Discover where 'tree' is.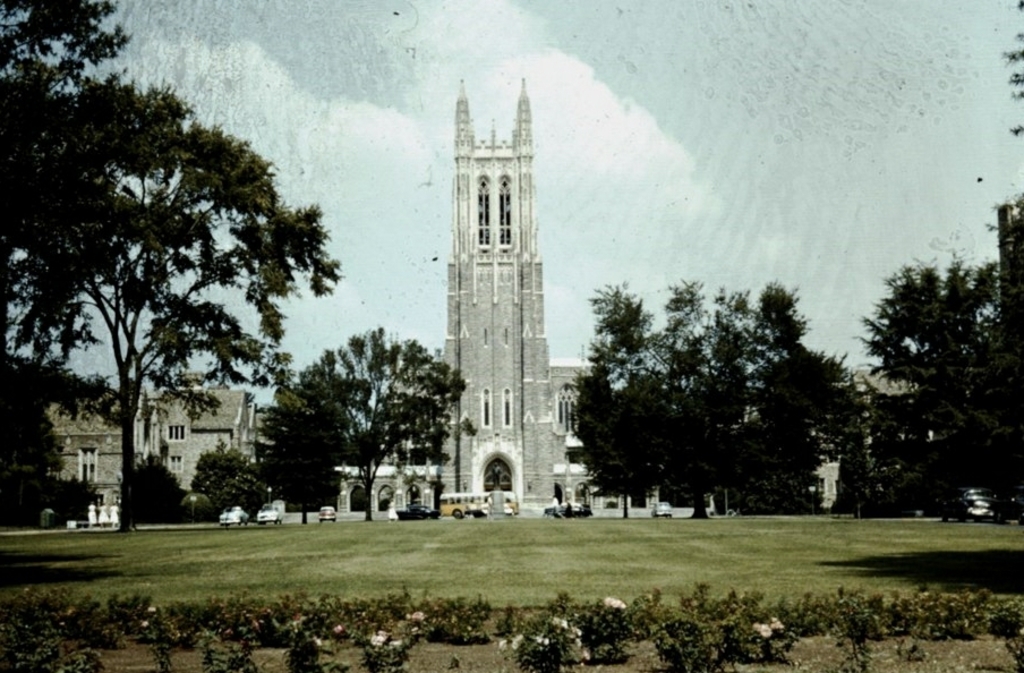
Discovered at [x1=868, y1=264, x2=1023, y2=520].
